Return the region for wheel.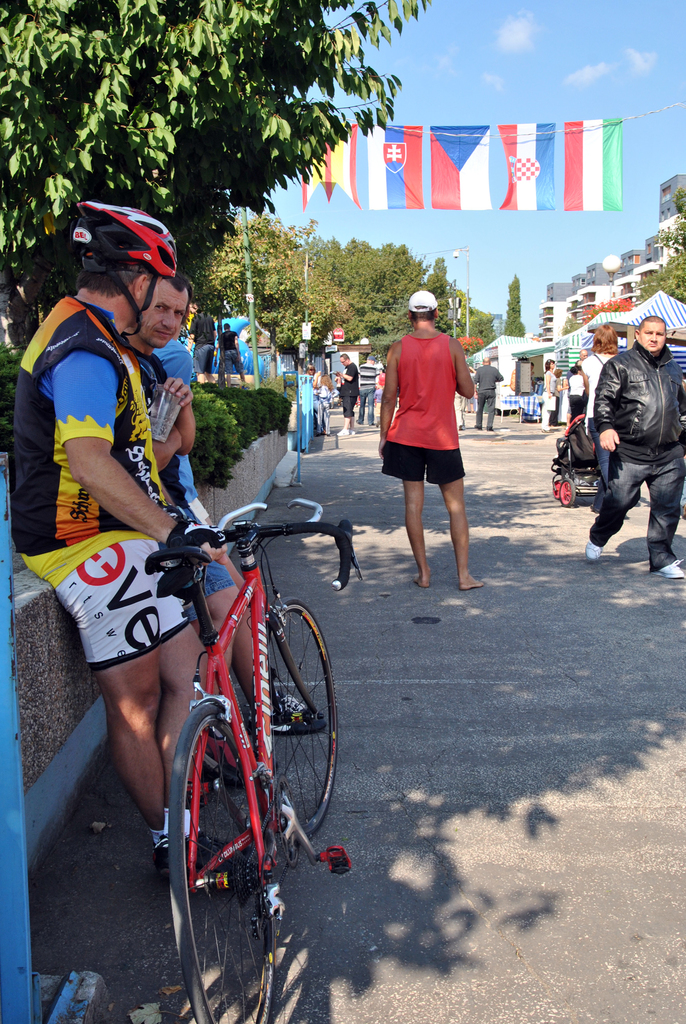
pyautogui.locateOnScreen(557, 481, 578, 507).
